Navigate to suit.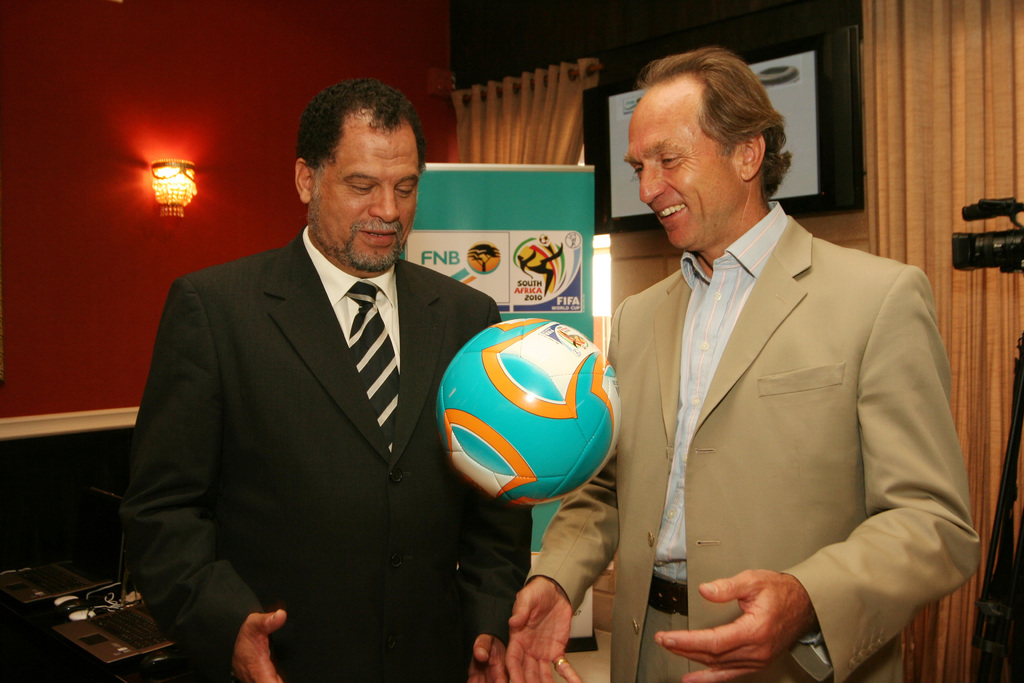
Navigation target: region(521, 198, 984, 682).
